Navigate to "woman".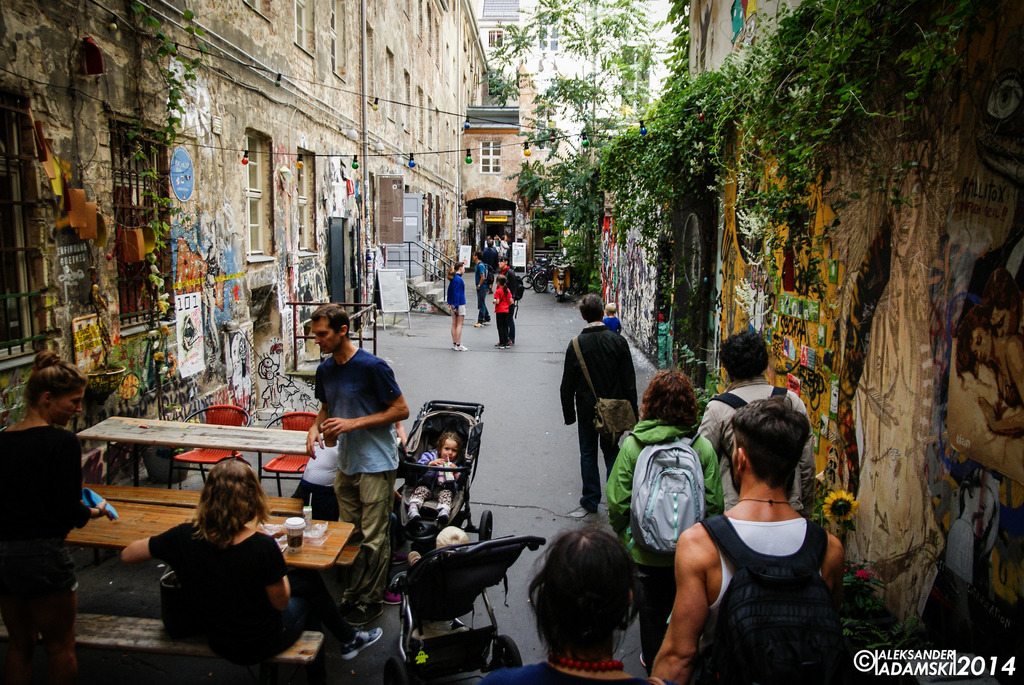
Navigation target: rect(497, 255, 516, 350).
